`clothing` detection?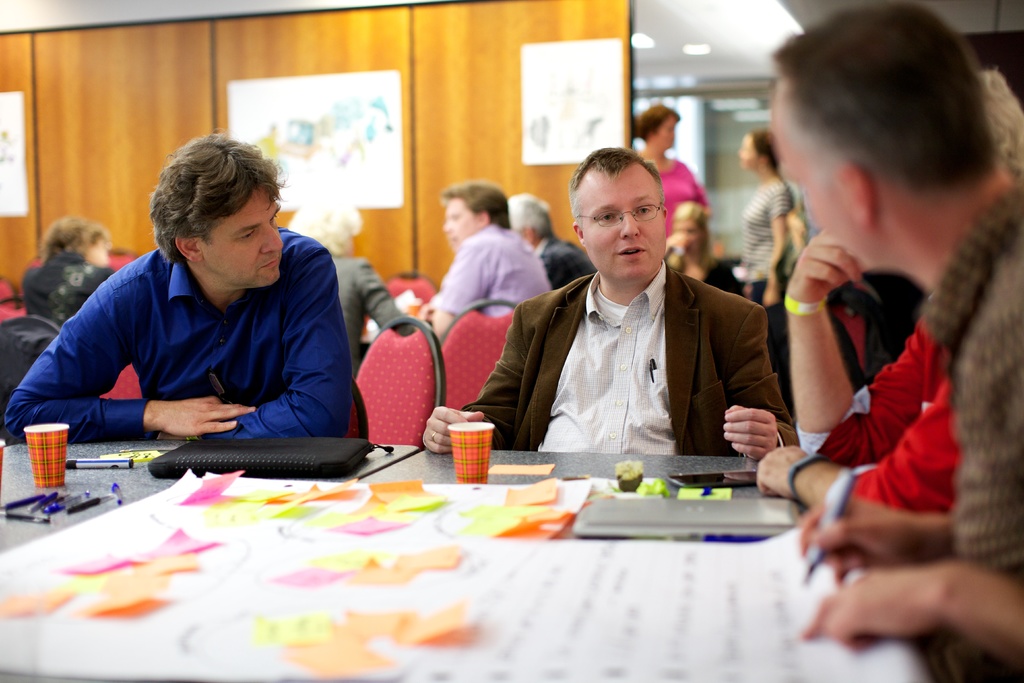
x1=922 y1=186 x2=1023 y2=580
